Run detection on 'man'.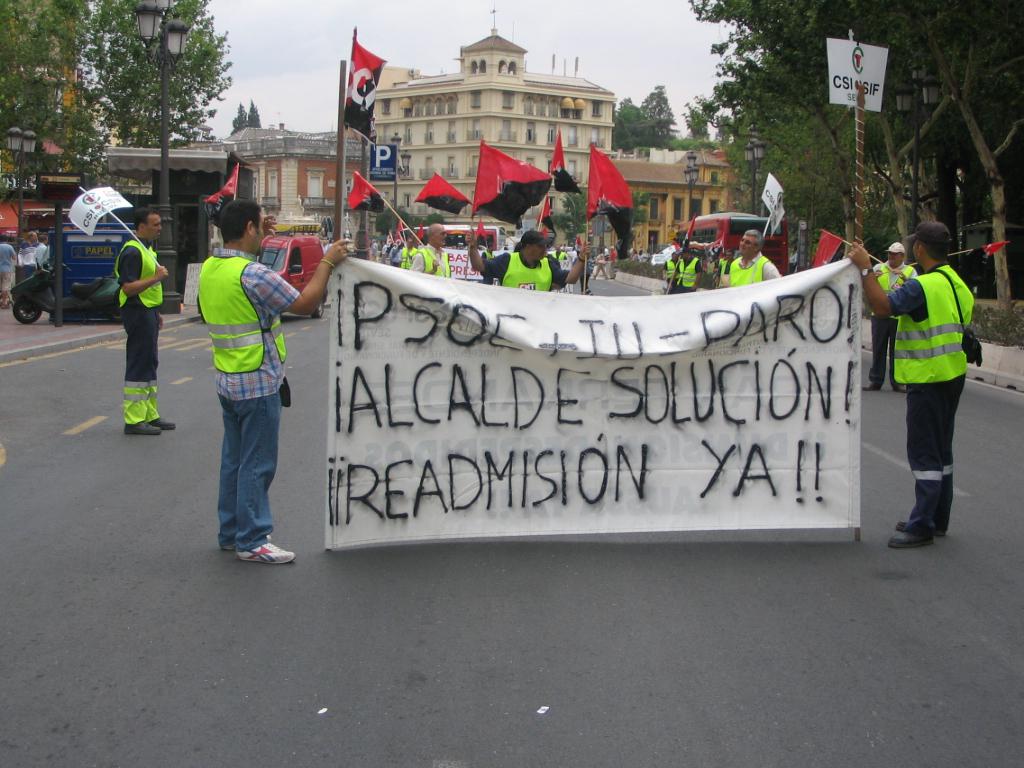
Result: bbox=[16, 230, 43, 280].
